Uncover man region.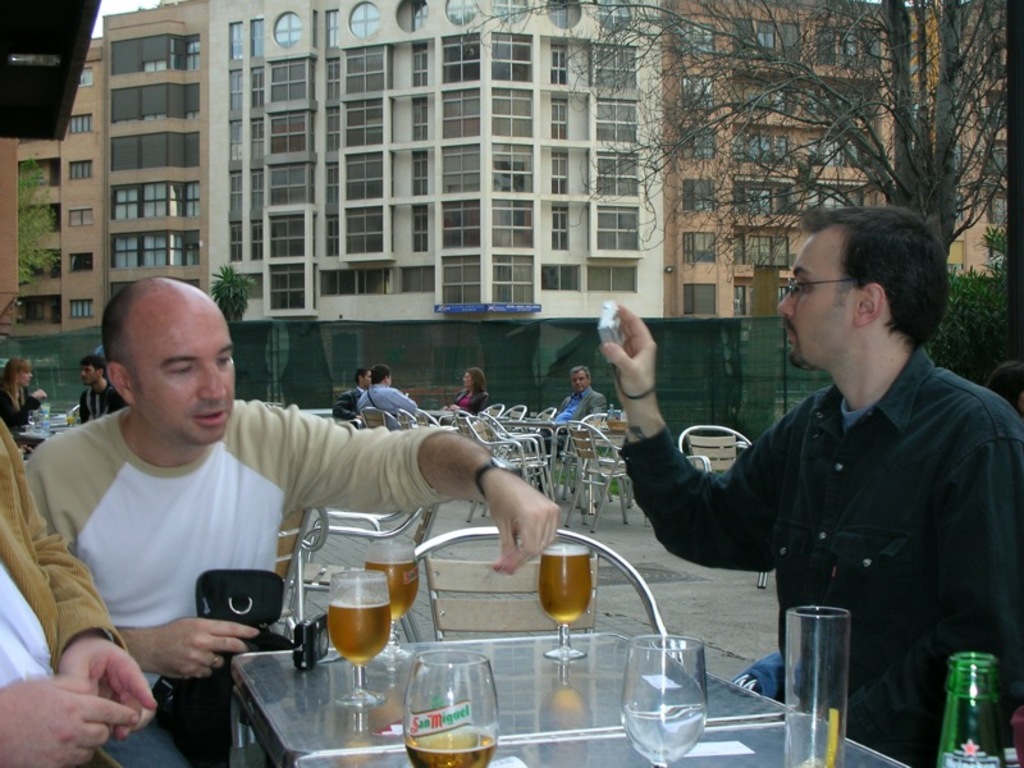
Uncovered: (335, 367, 367, 420).
